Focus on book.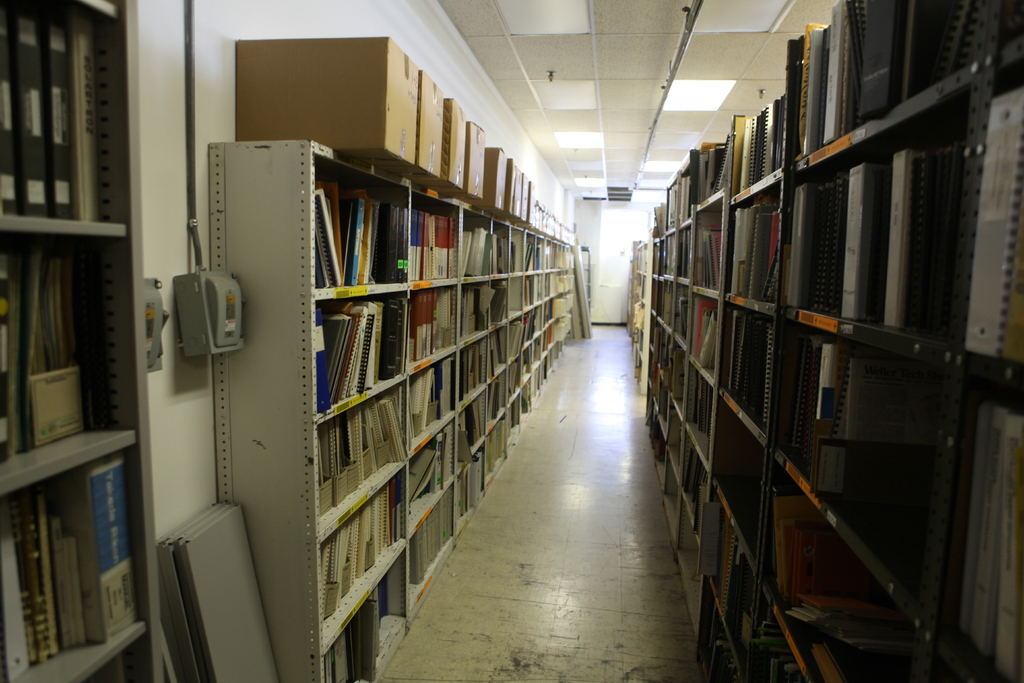
Focused at box(992, 408, 1023, 679).
